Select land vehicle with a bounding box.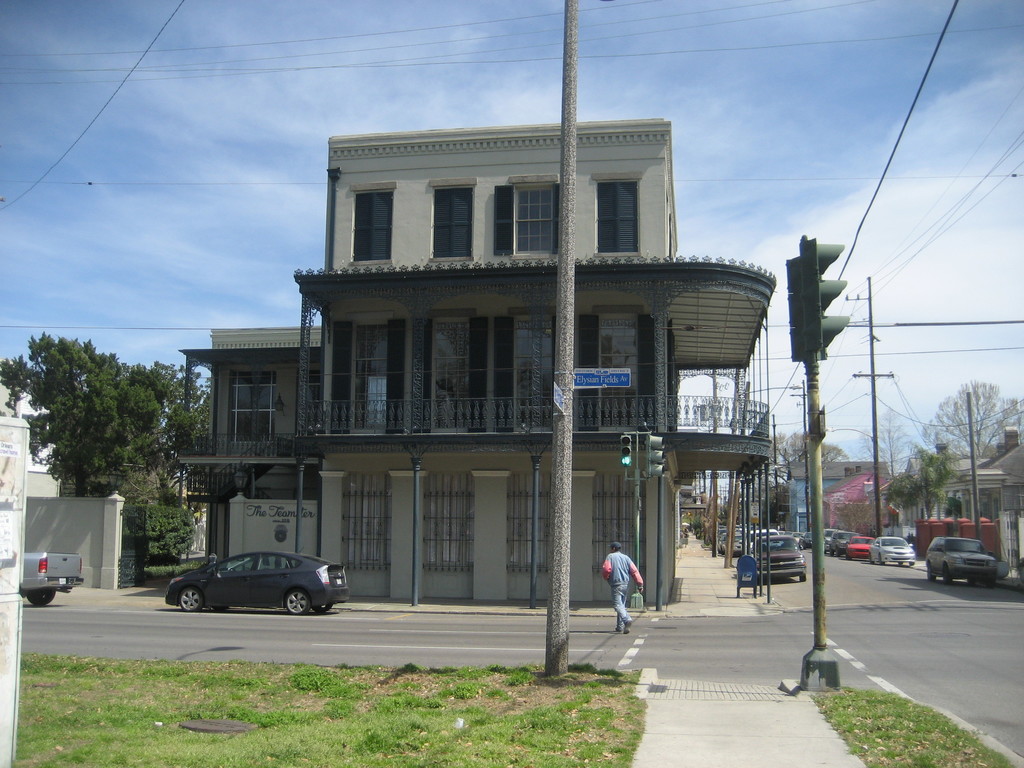
detection(922, 529, 1012, 596).
